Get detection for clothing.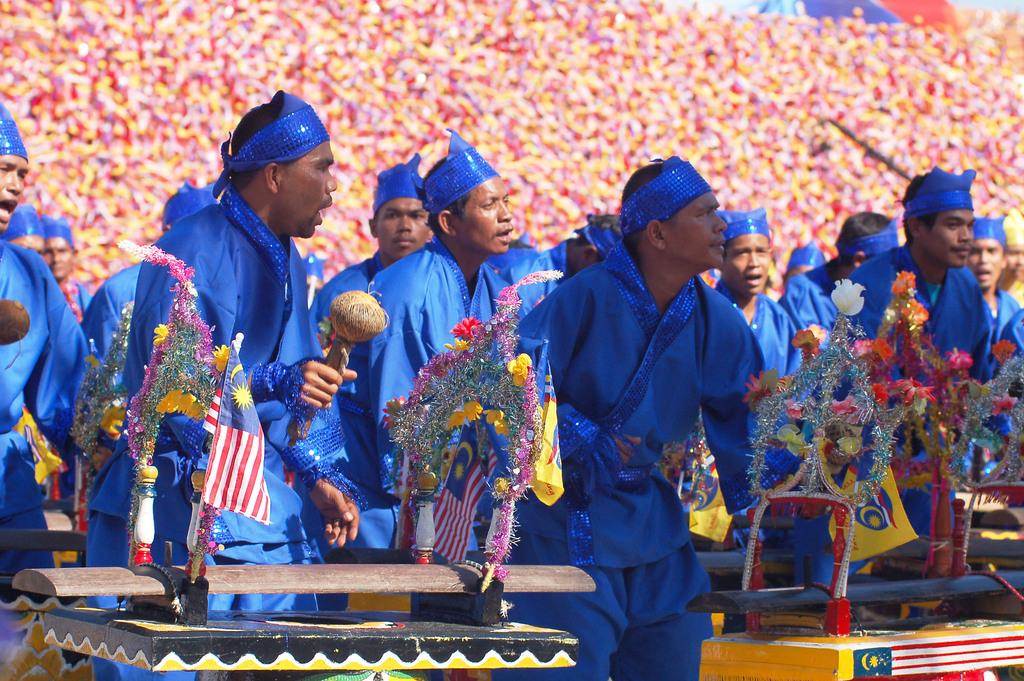
Detection: detection(778, 261, 835, 345).
